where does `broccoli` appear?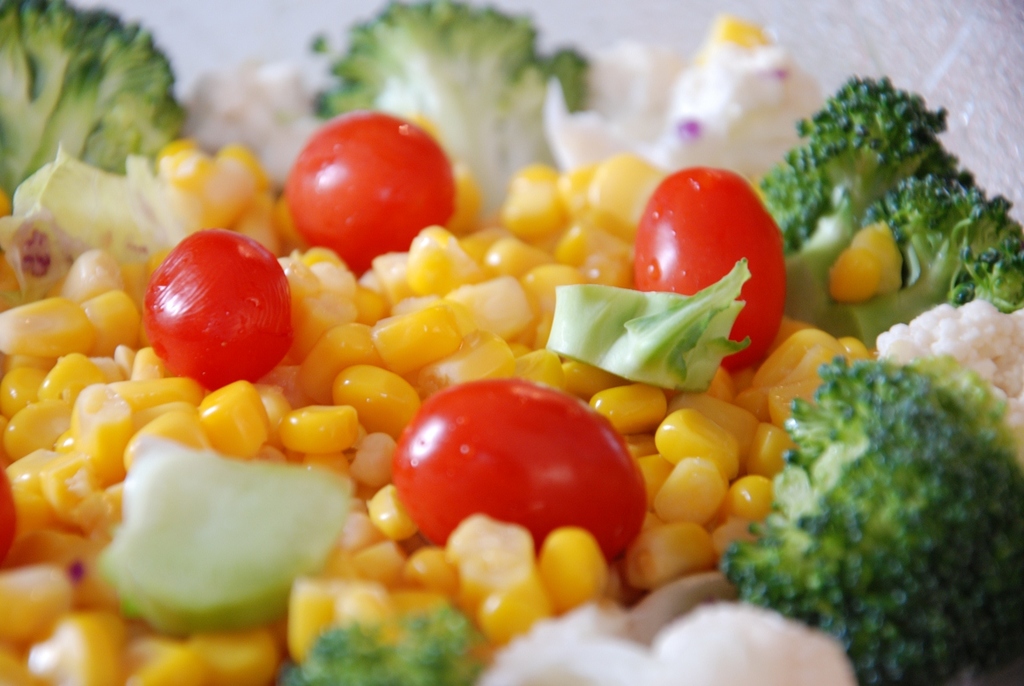
Appears at bbox=(746, 72, 1023, 347).
